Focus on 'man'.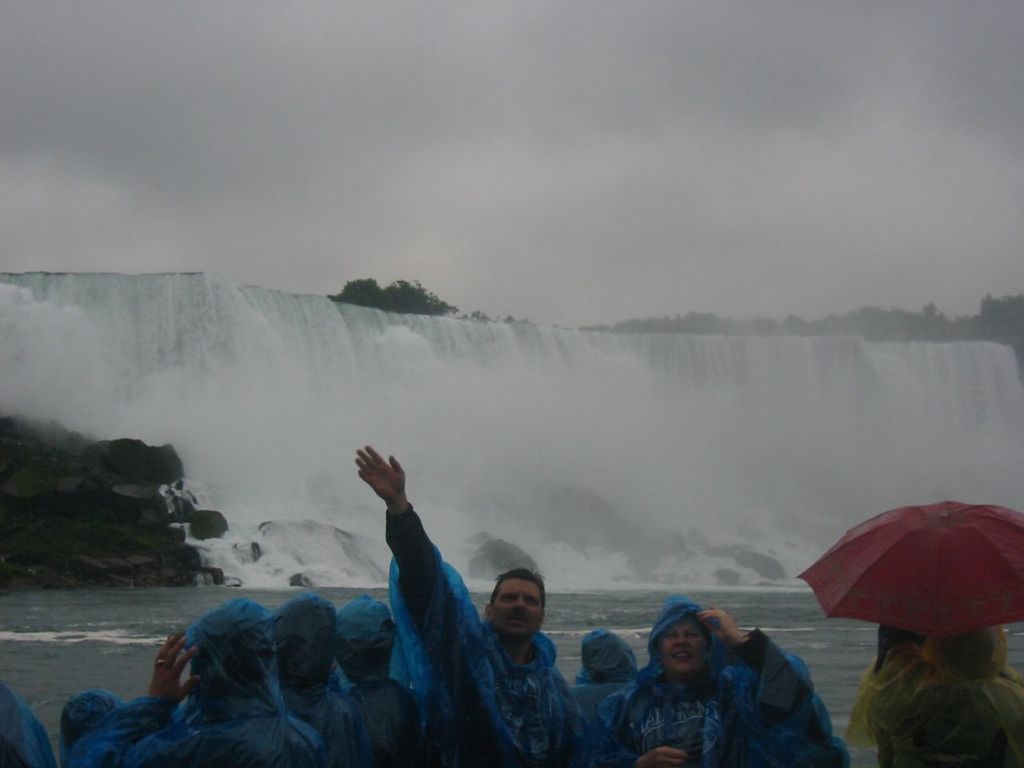
Focused at 66,600,326,767.
